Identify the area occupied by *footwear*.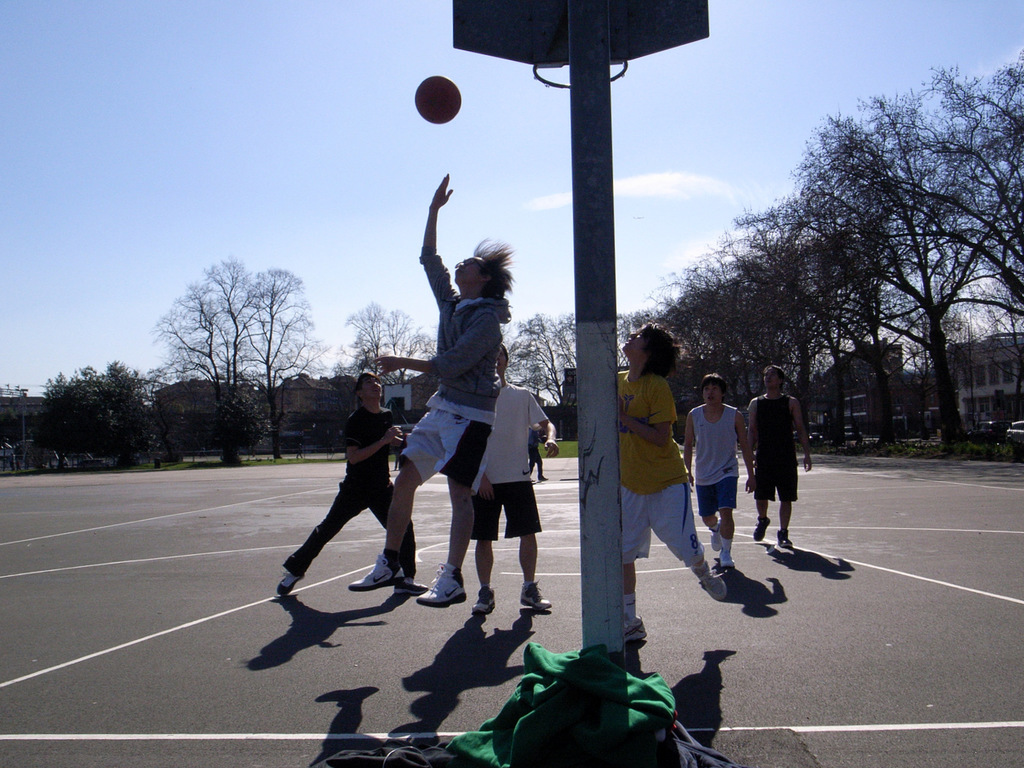
Area: crop(415, 561, 472, 607).
